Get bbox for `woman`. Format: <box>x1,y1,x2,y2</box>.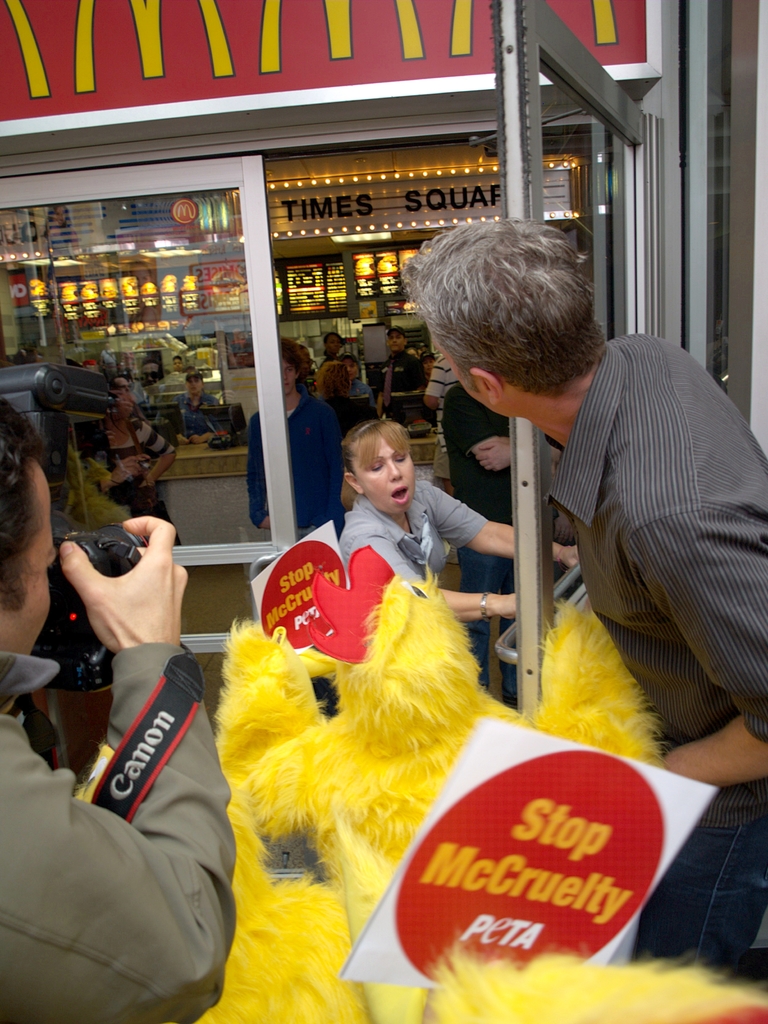
<box>86,375,173,567</box>.
